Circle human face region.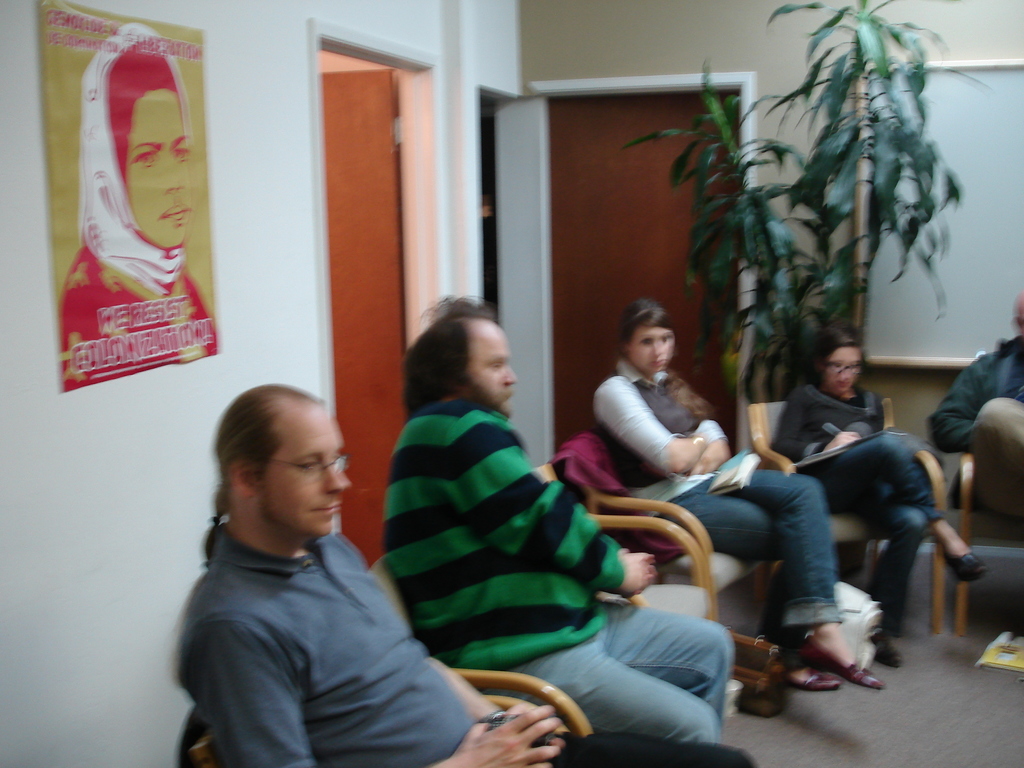
Region: x1=257 y1=397 x2=347 y2=536.
